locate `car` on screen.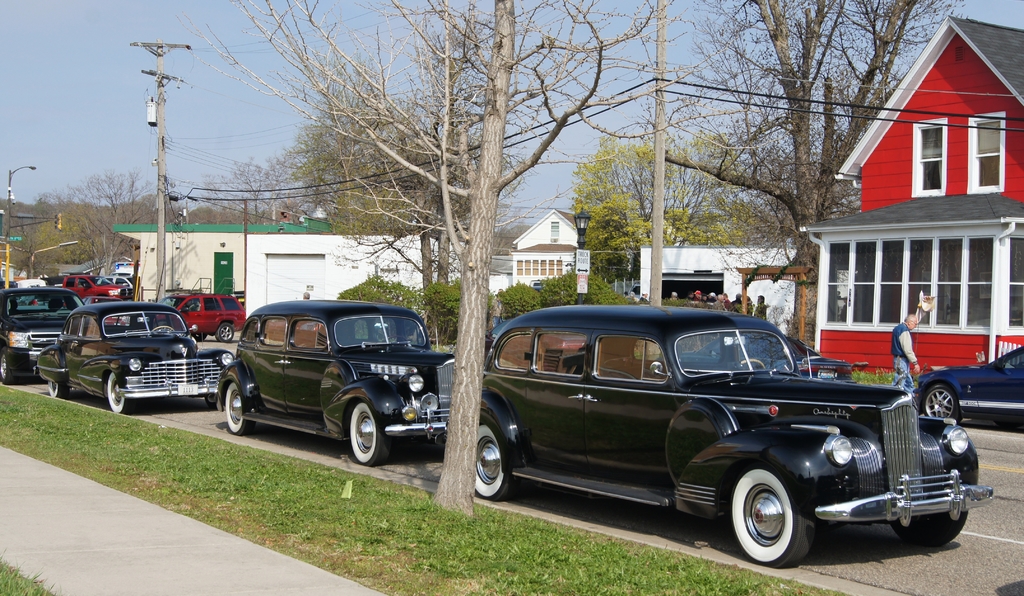
On screen at [left=214, top=289, right=458, bottom=468].
